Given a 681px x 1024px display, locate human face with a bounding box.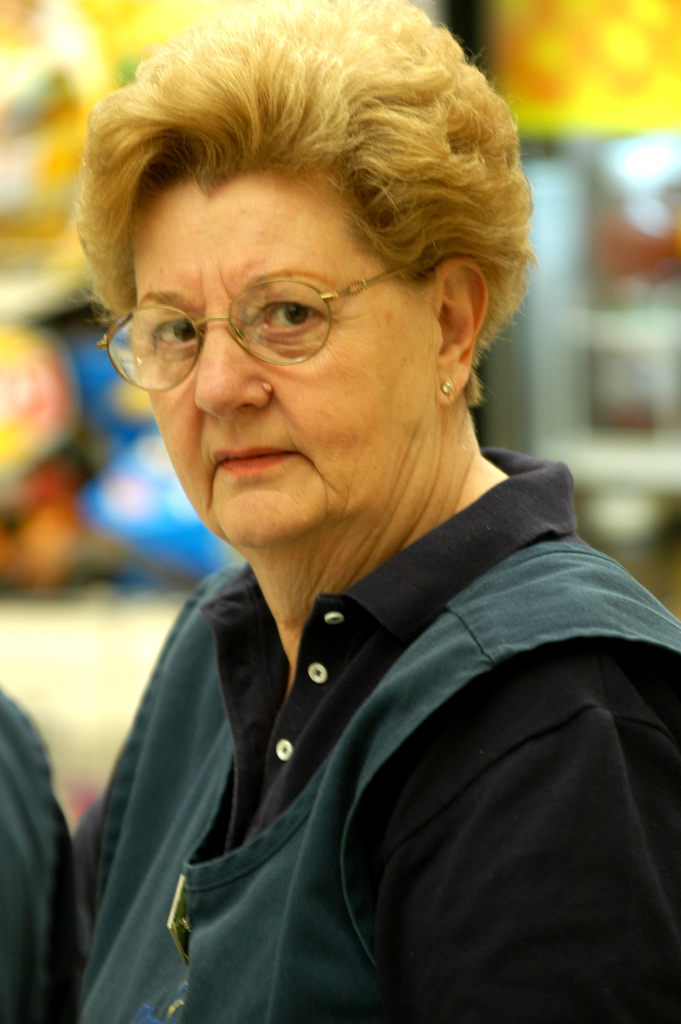
Located: <box>120,164,447,554</box>.
